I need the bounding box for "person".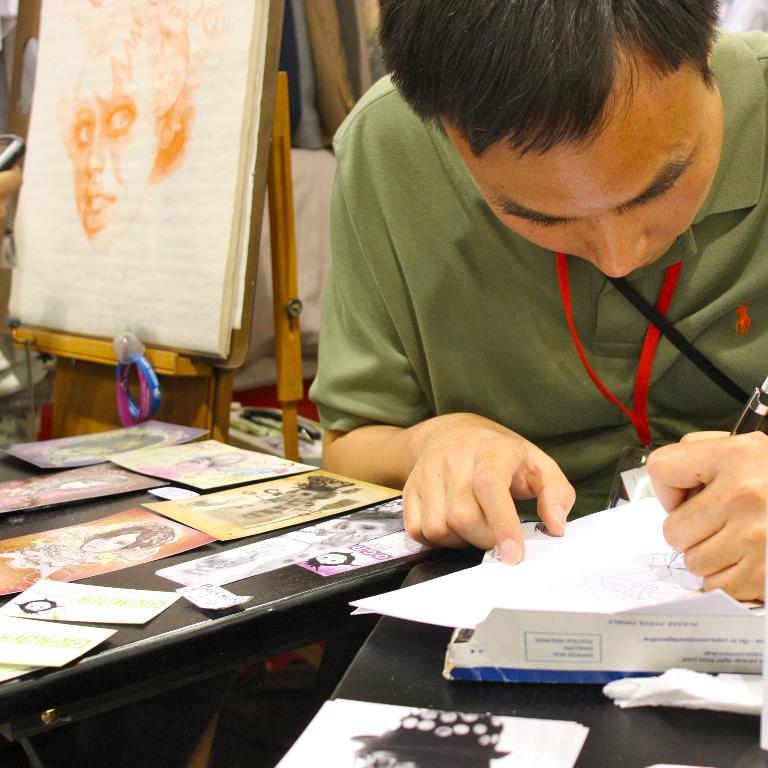
Here it is: left=0, top=473, right=124, bottom=497.
